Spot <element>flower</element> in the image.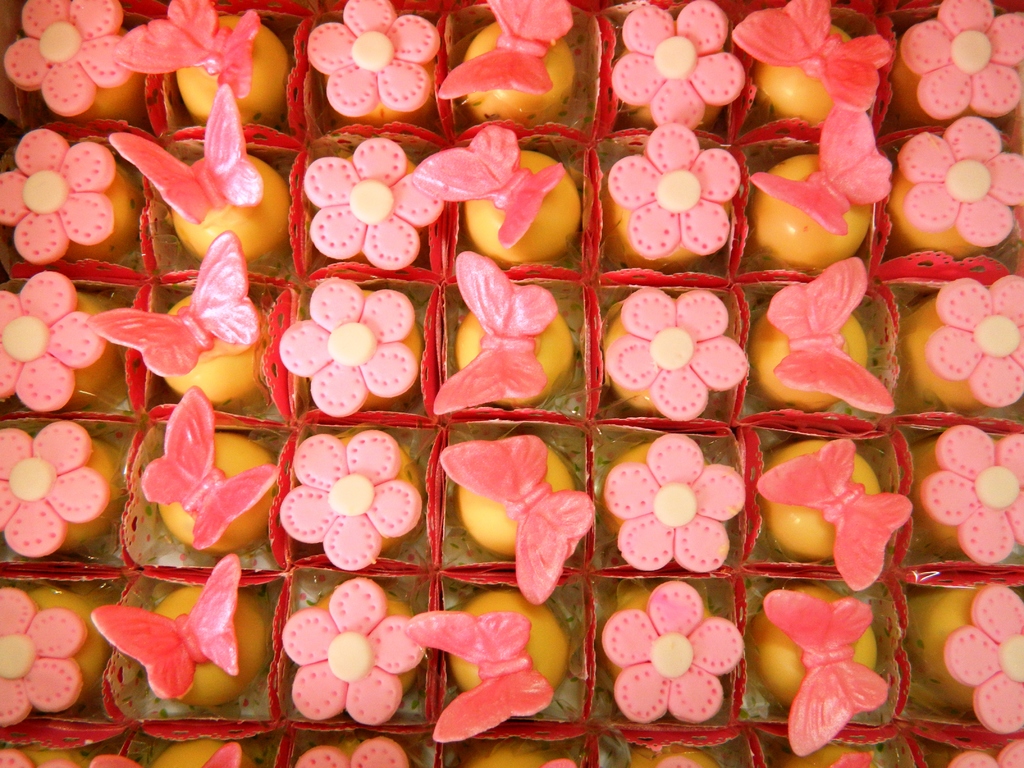
<element>flower</element> found at (x1=278, y1=426, x2=421, y2=570).
